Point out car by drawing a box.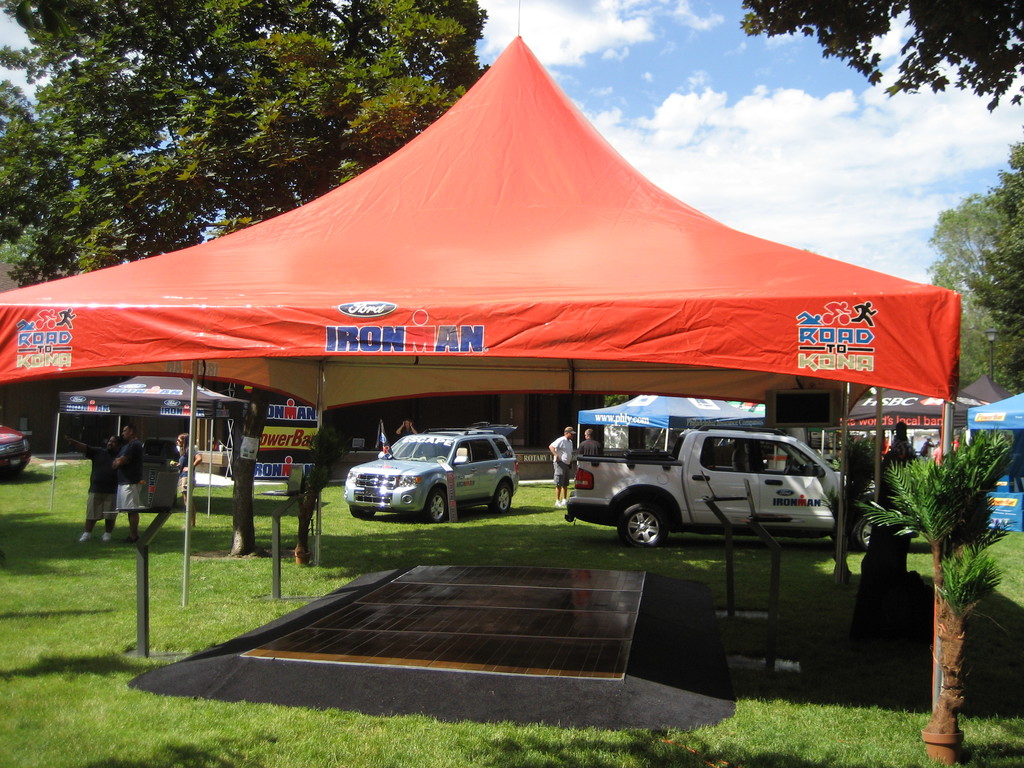
l=4, t=416, r=31, b=478.
